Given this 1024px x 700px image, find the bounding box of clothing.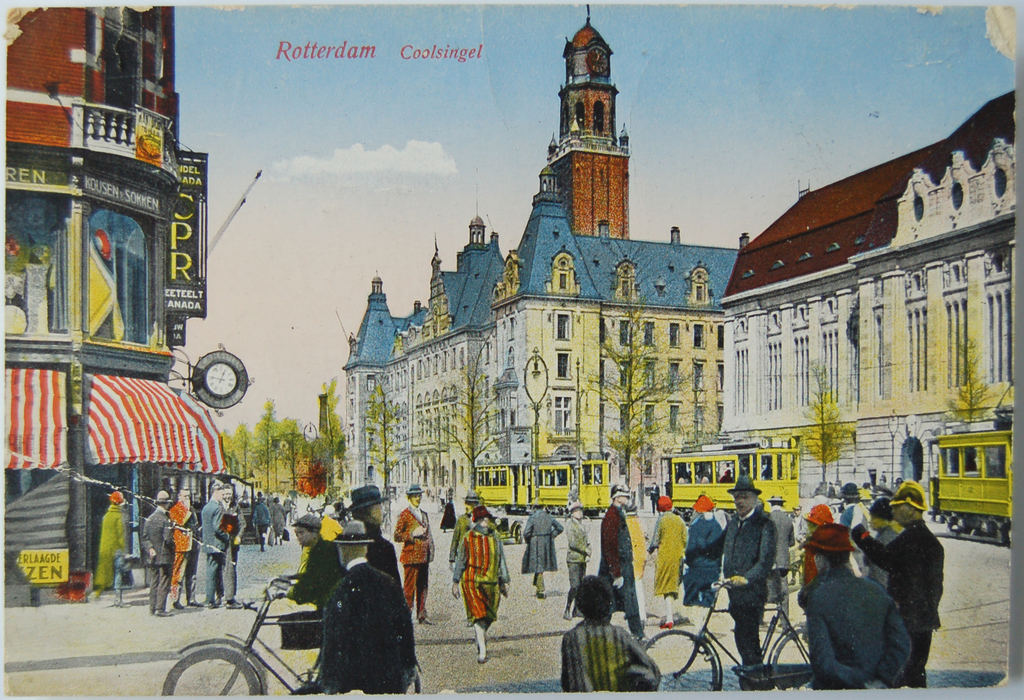
<box>843,505,872,541</box>.
